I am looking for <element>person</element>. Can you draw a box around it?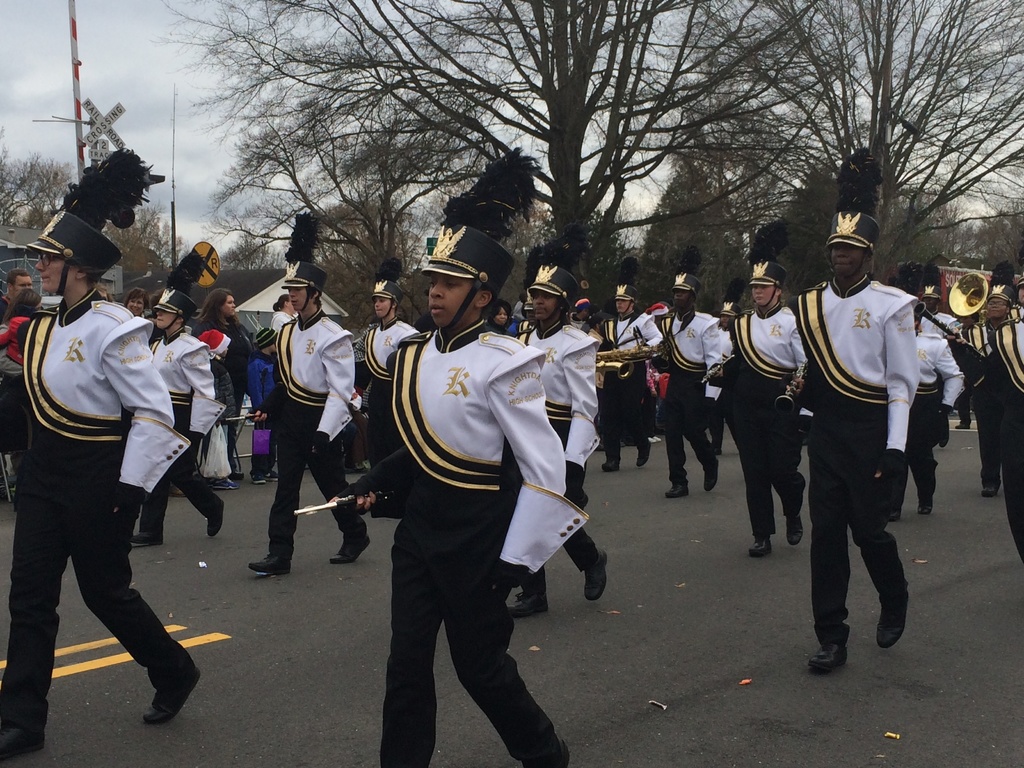
Sure, the bounding box is locate(483, 298, 513, 332).
